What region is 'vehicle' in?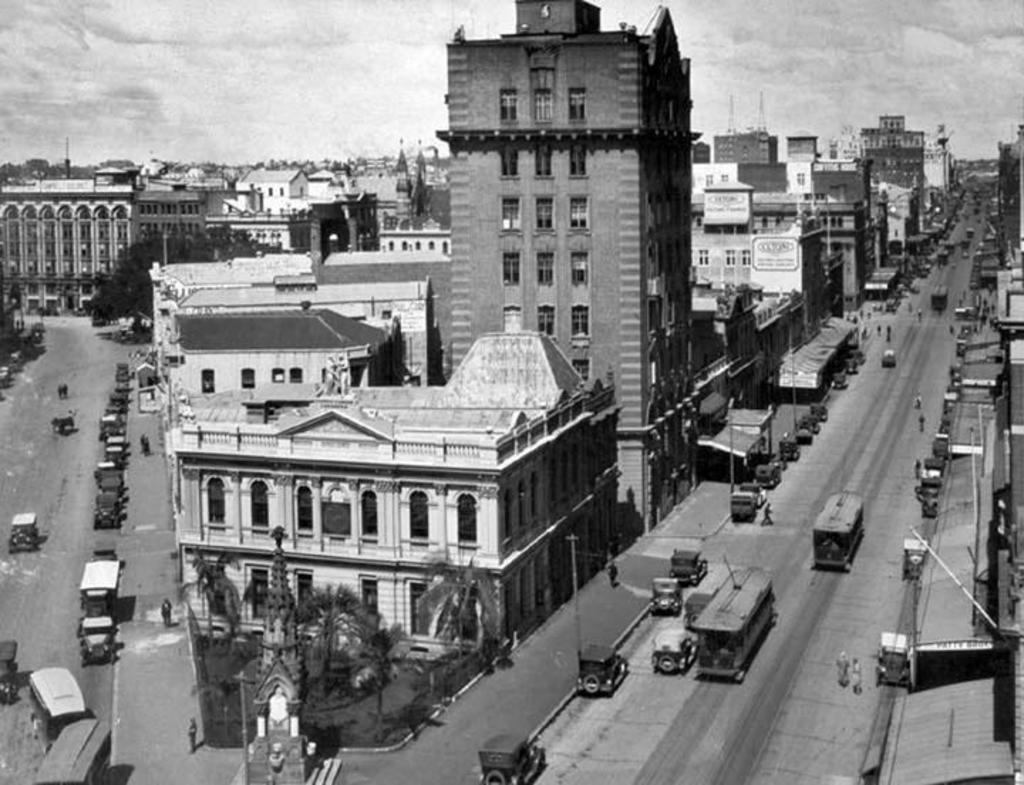
BBox(848, 347, 872, 364).
